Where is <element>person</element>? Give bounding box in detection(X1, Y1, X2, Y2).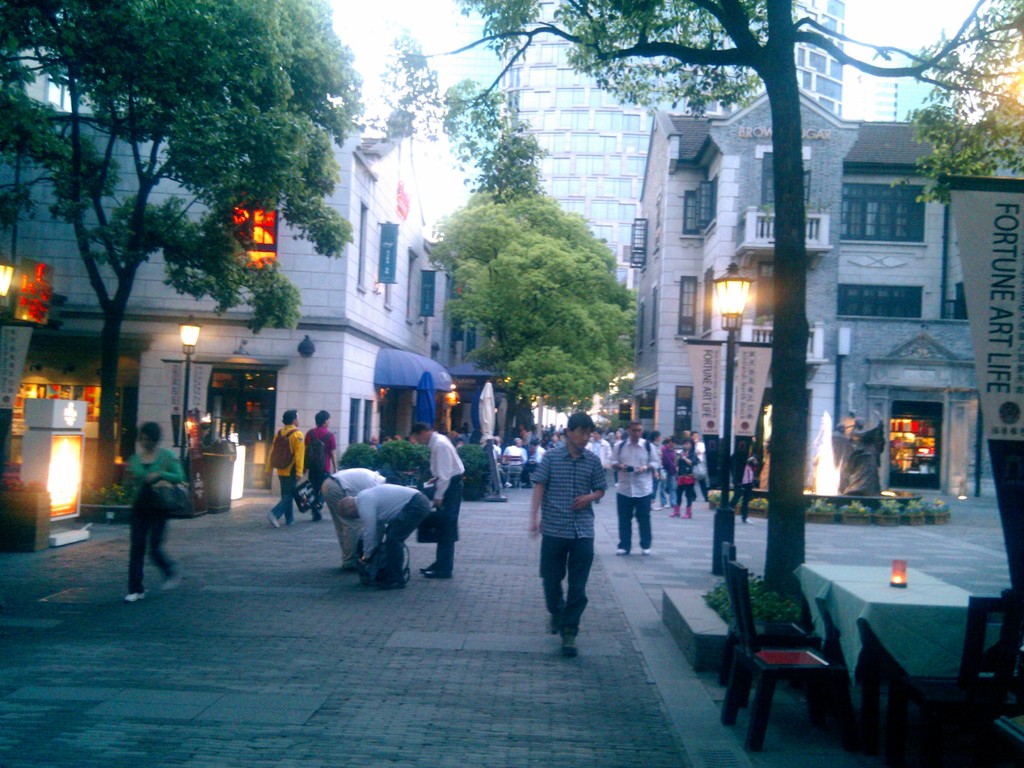
detection(333, 481, 439, 588).
